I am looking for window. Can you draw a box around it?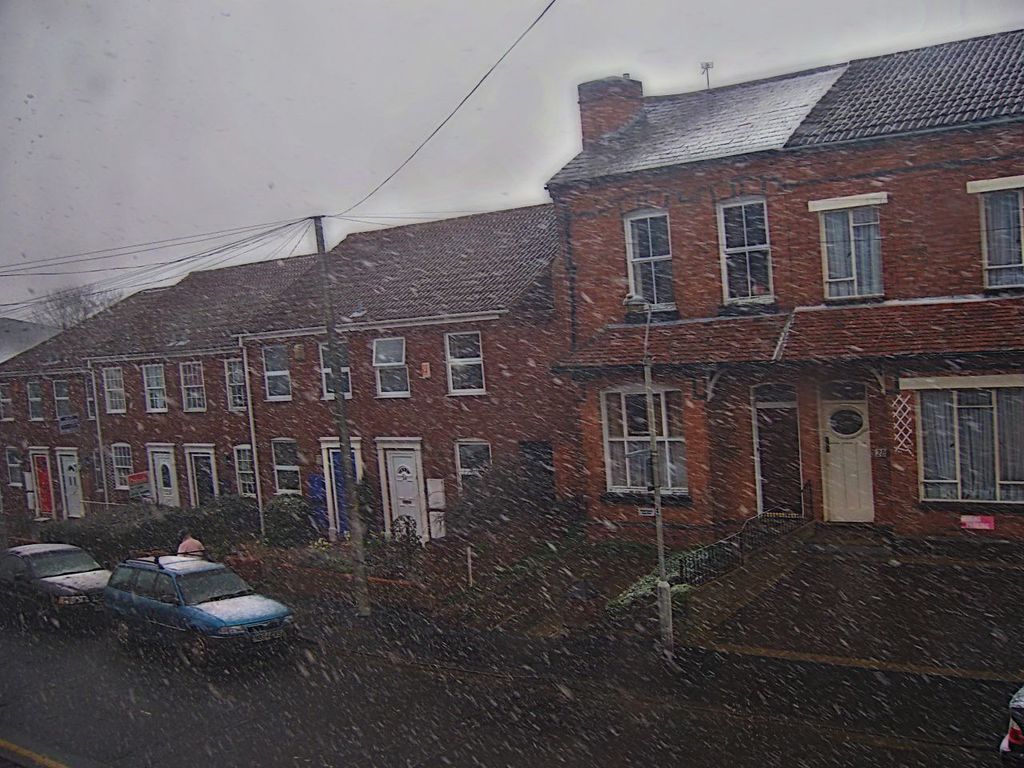
Sure, the bounding box is locate(824, 206, 880, 304).
